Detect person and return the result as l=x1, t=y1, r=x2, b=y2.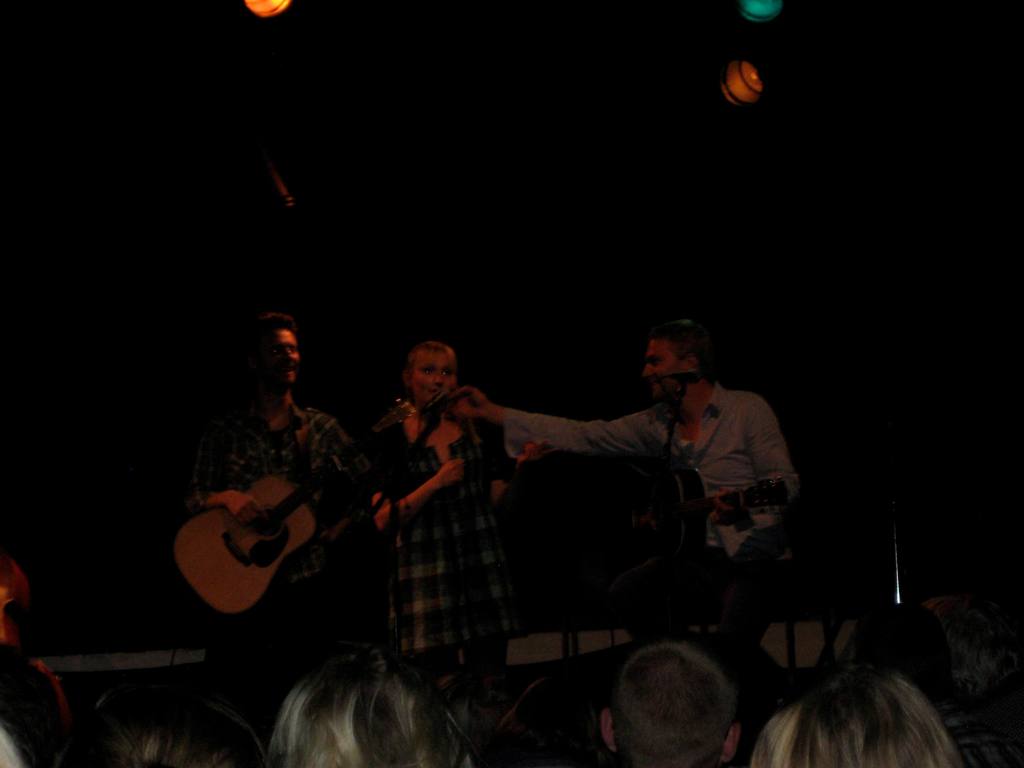
l=751, t=675, r=962, b=767.
